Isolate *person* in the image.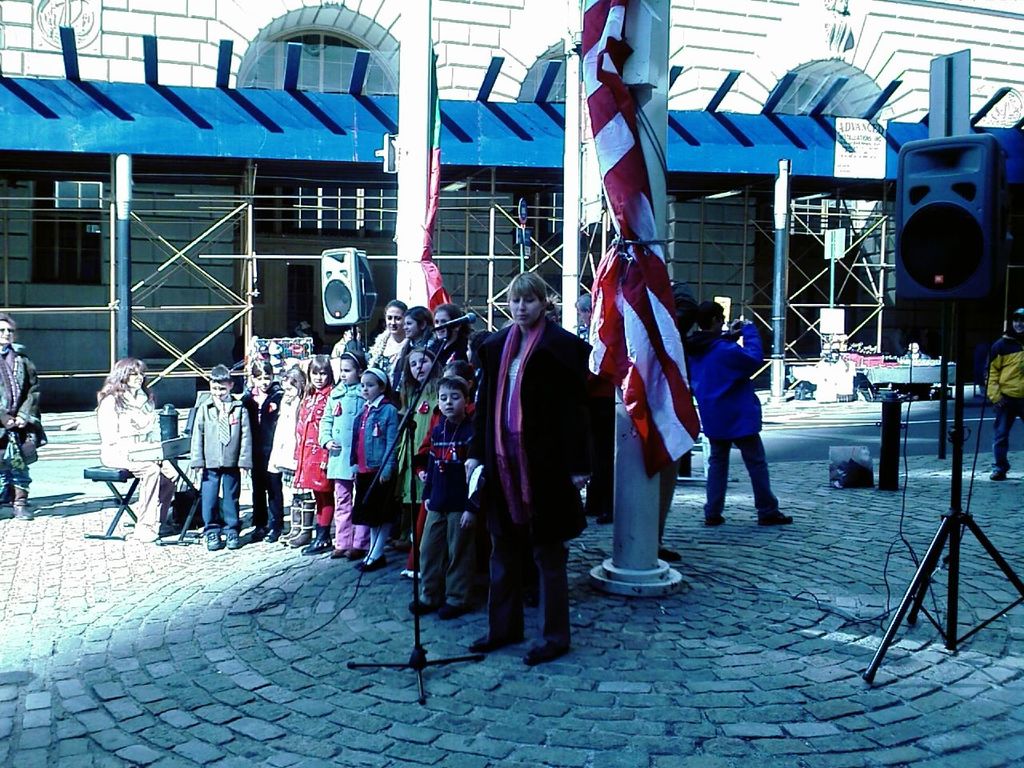
Isolated region: 412, 370, 480, 618.
